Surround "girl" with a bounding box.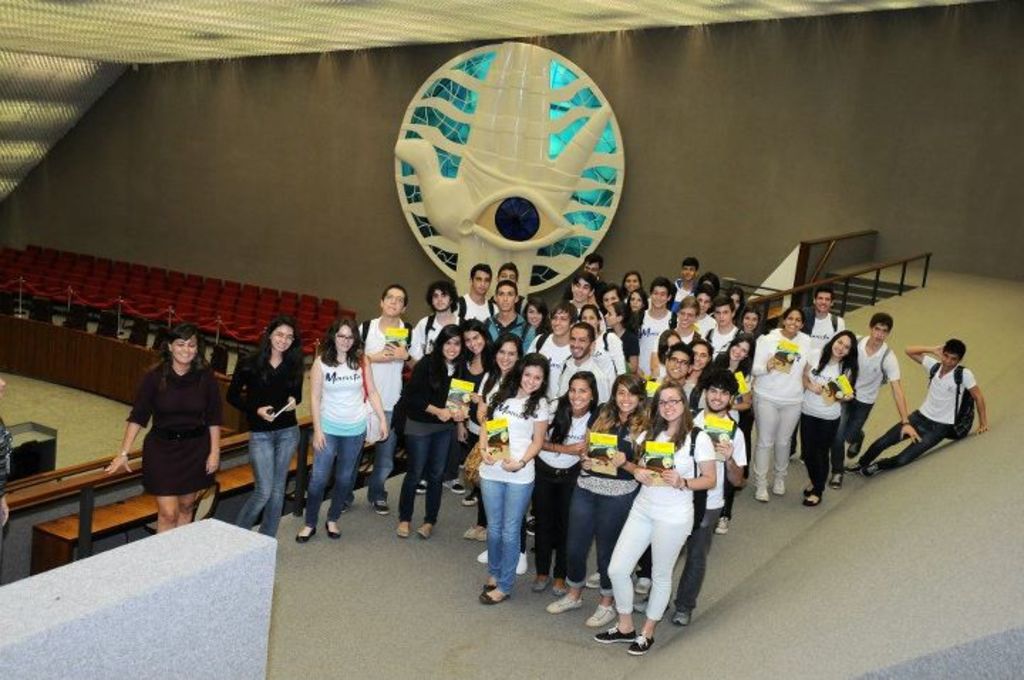
539 370 602 592.
